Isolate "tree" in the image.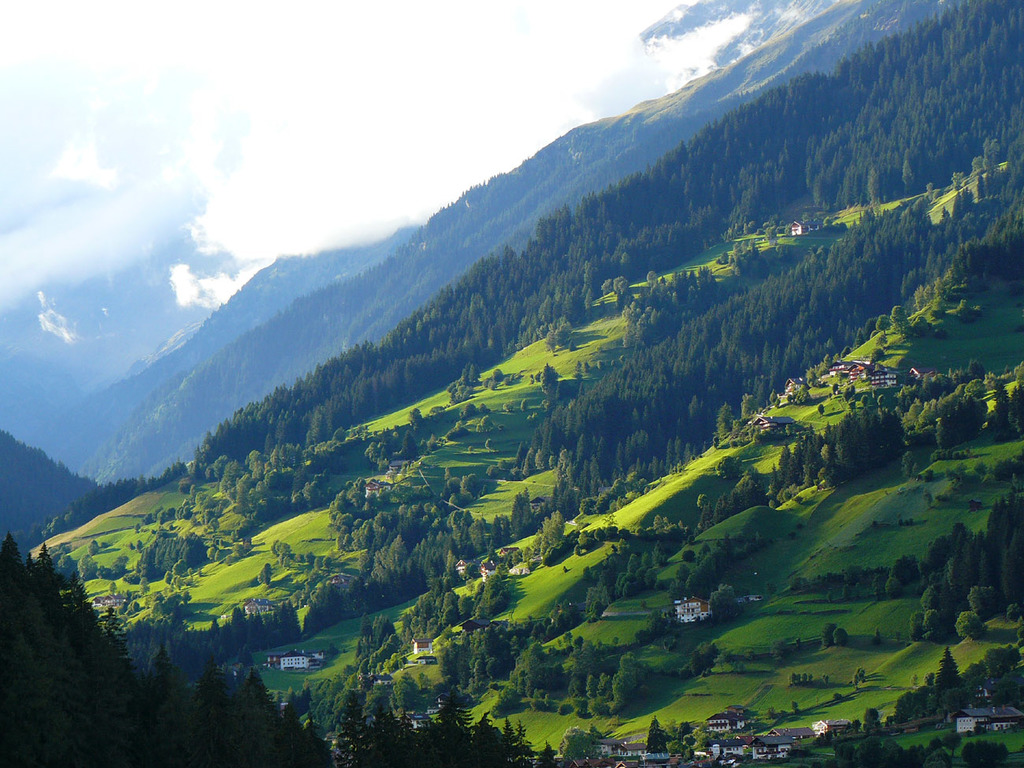
Isolated region: detection(889, 547, 917, 583).
